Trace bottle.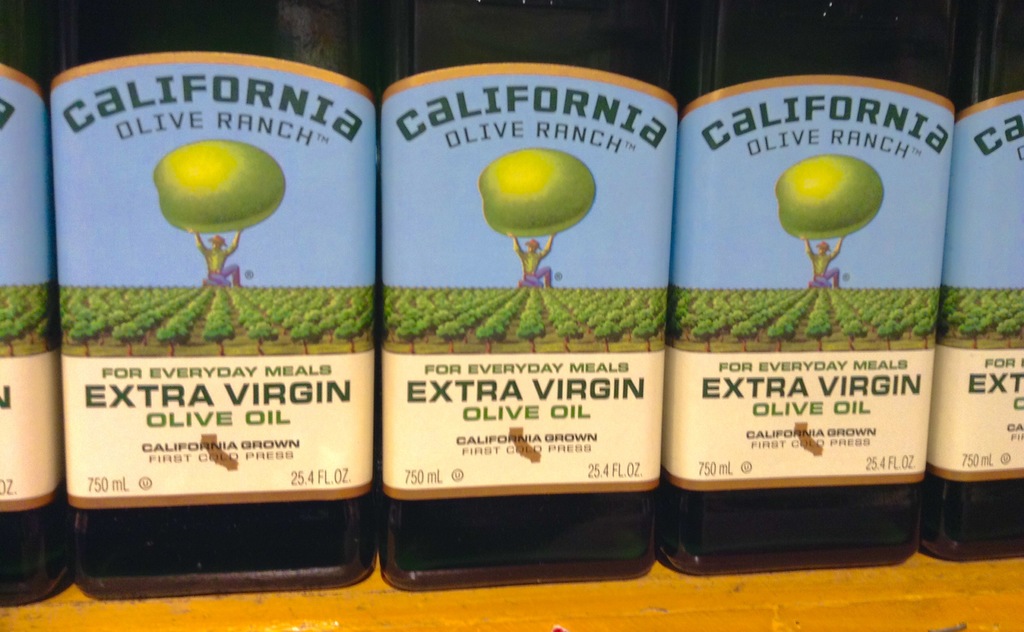
Traced to locate(676, 0, 943, 564).
